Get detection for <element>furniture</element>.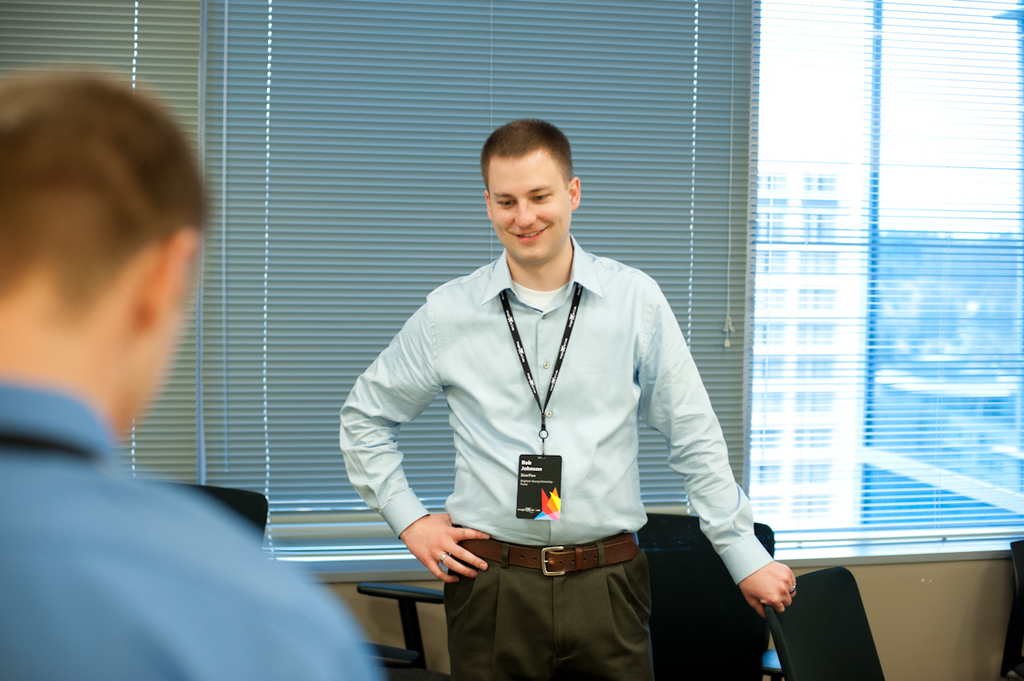
Detection: (350, 583, 453, 673).
